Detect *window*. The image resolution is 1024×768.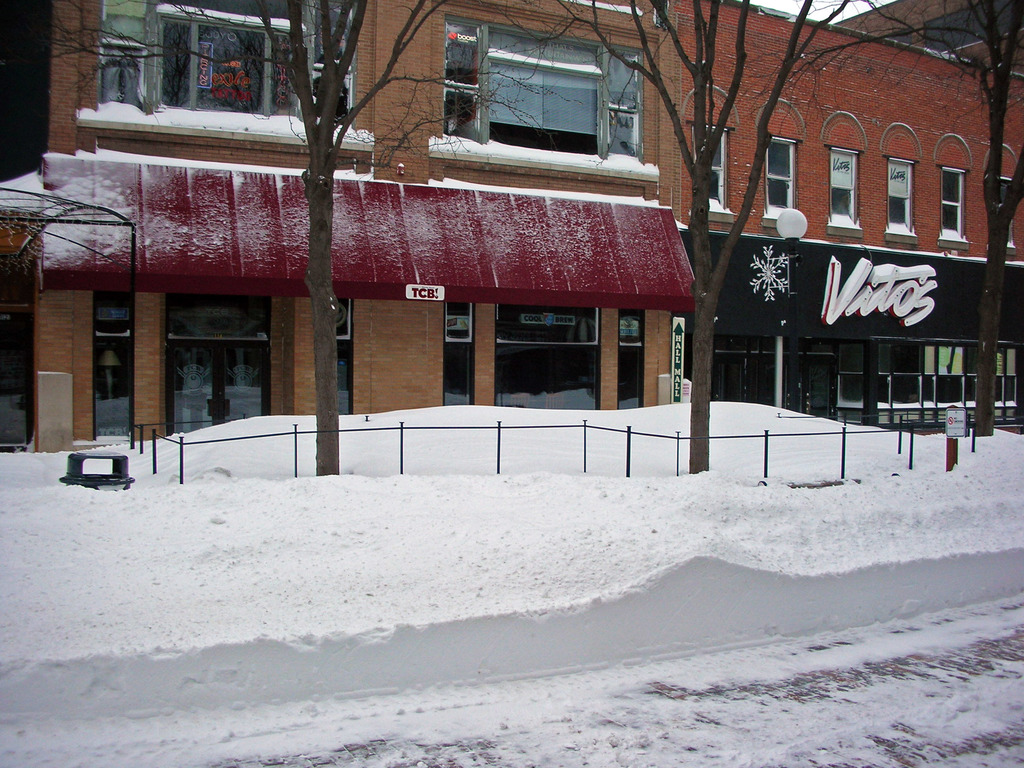
100 0 356 124.
